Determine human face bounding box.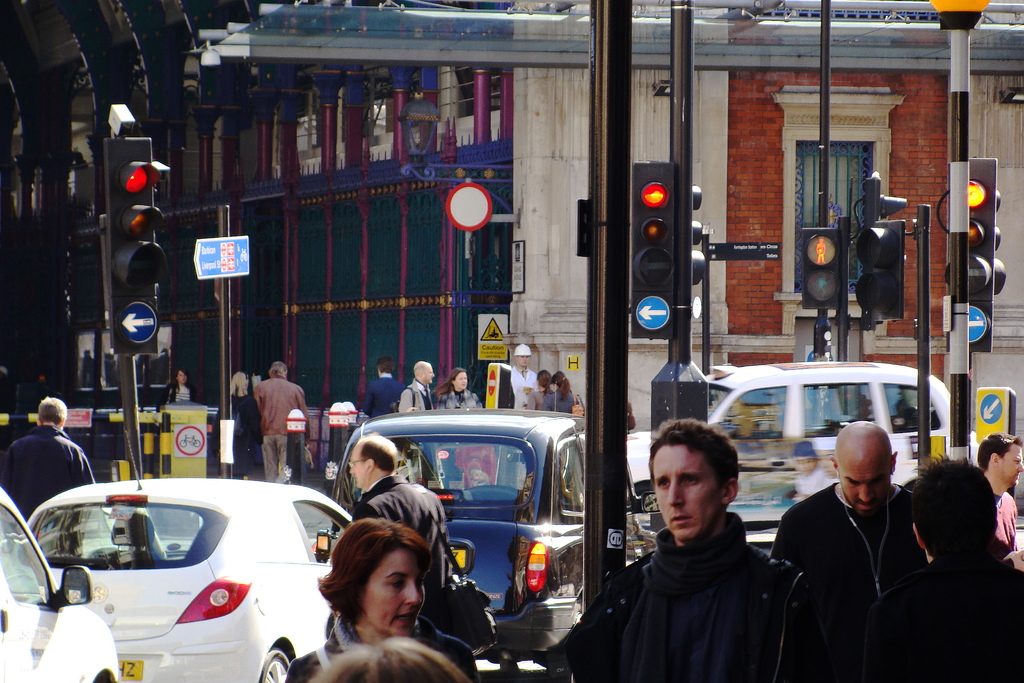
Determined: bbox=[356, 549, 424, 632].
